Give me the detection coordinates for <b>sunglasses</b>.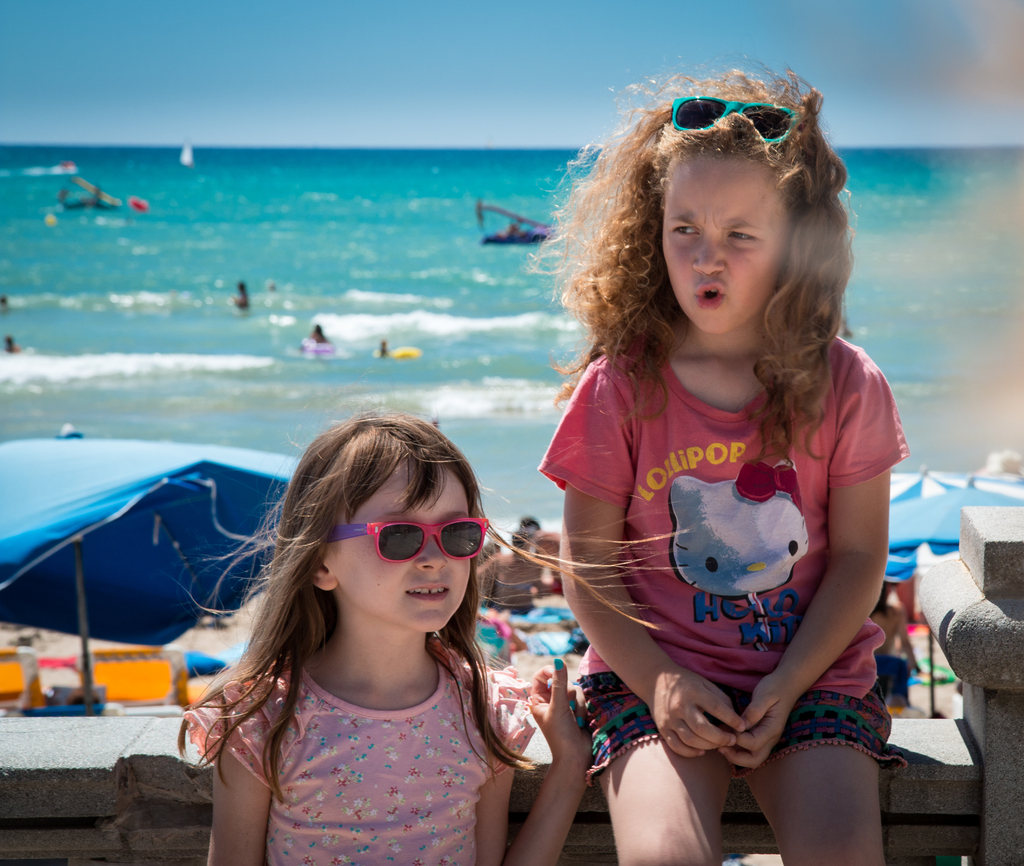
box=[324, 520, 489, 568].
